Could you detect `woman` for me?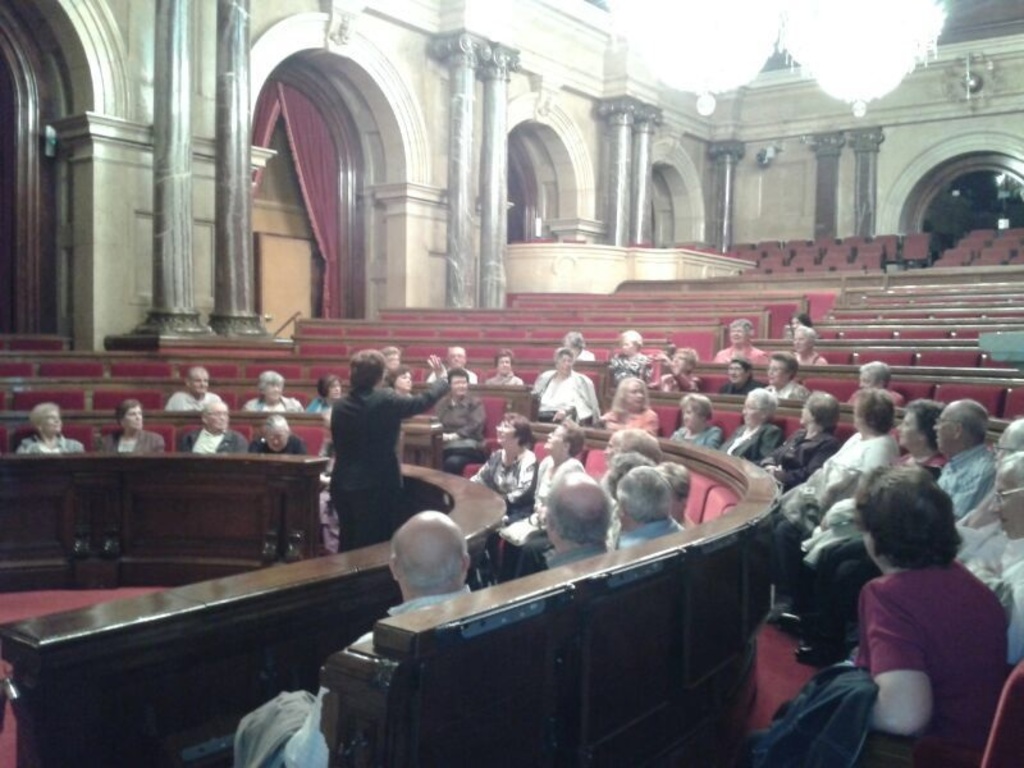
Detection result: pyautogui.locateOnScreen(250, 410, 305, 457).
